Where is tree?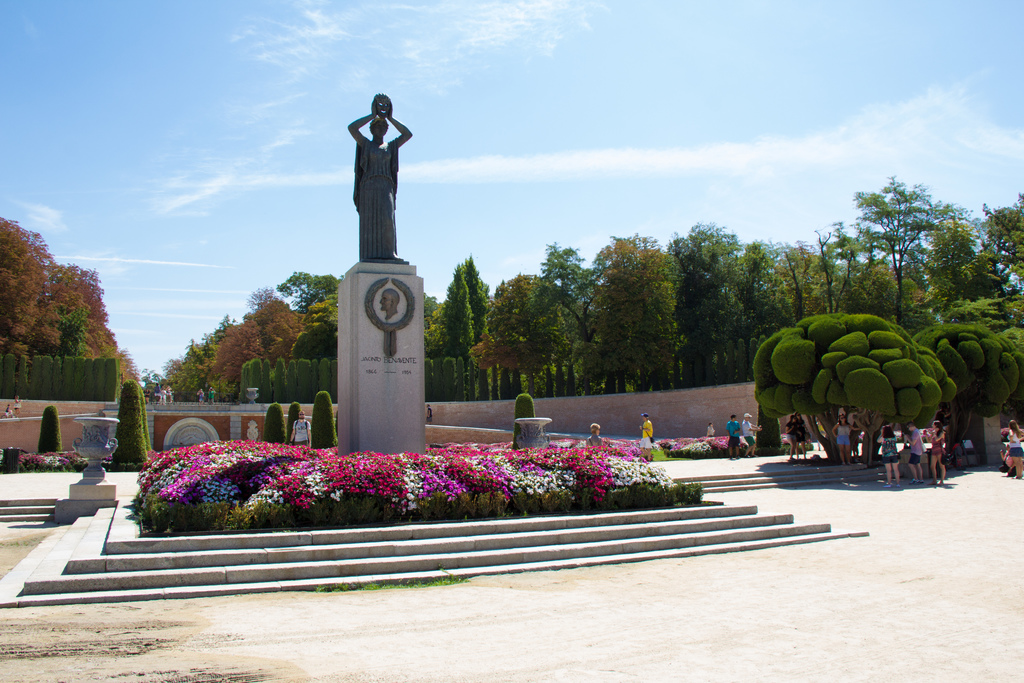
rect(915, 312, 1023, 463).
